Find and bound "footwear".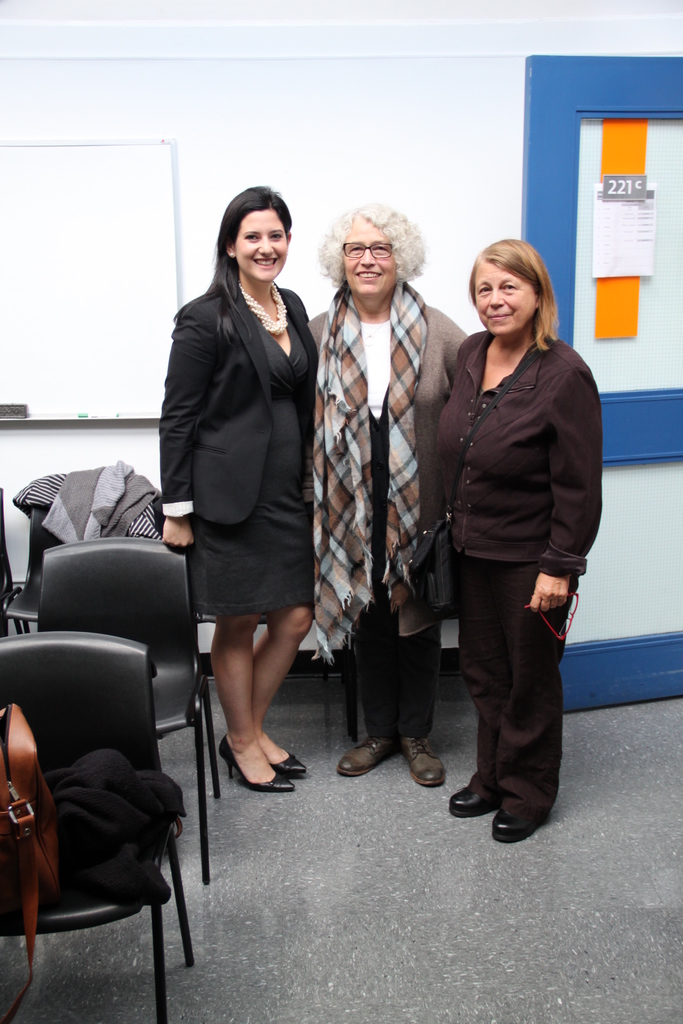
Bound: 224, 729, 299, 792.
